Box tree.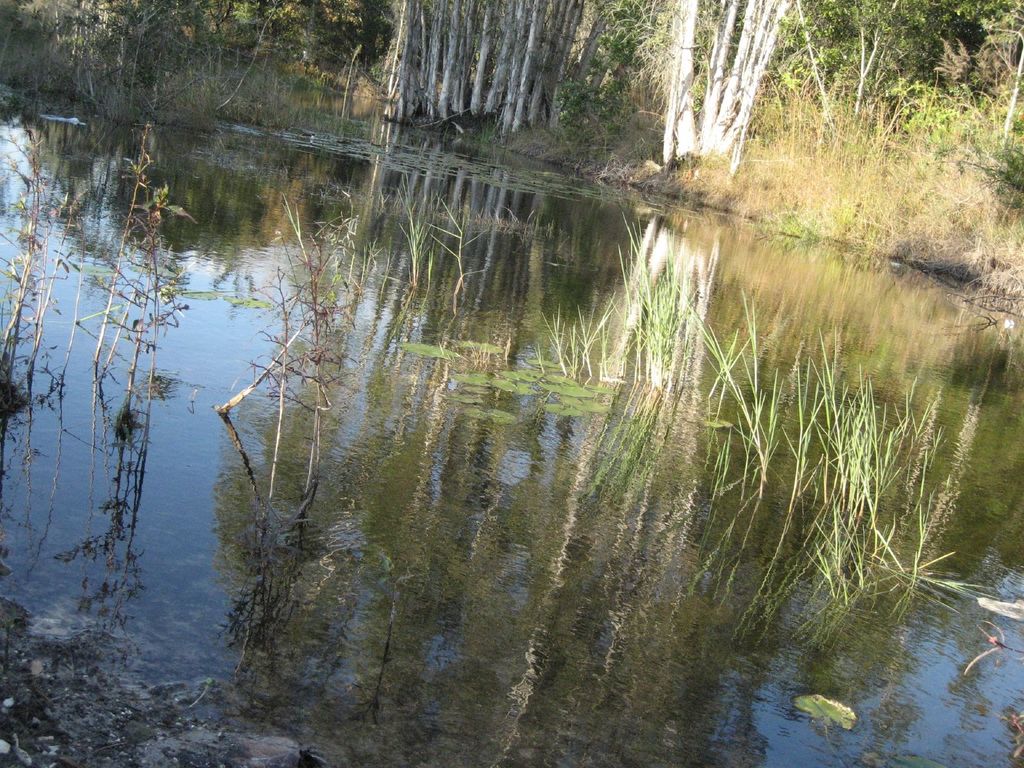
x1=660, y1=0, x2=793, y2=179.
